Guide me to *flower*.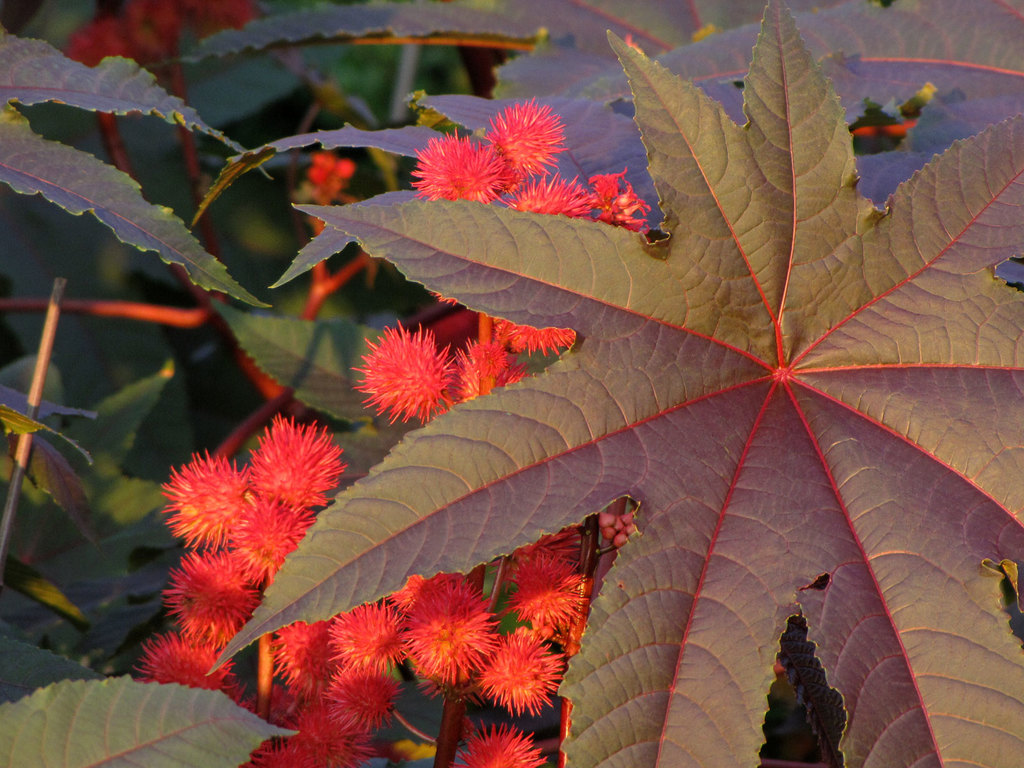
Guidance: locate(348, 324, 477, 422).
